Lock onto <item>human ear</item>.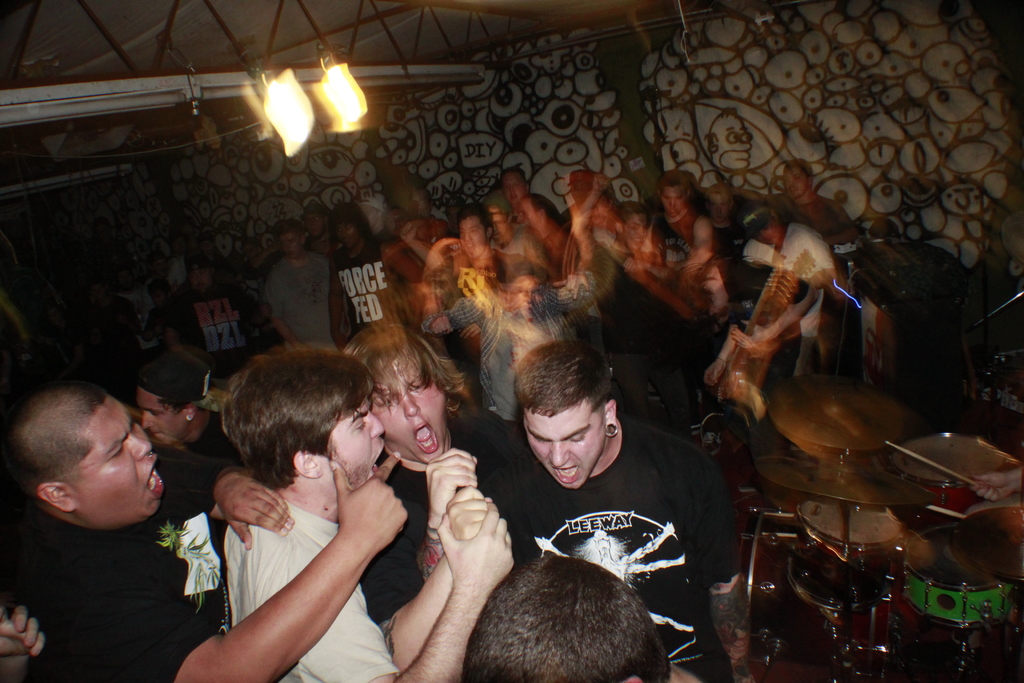
Locked: {"left": 602, "top": 397, "right": 615, "bottom": 429}.
